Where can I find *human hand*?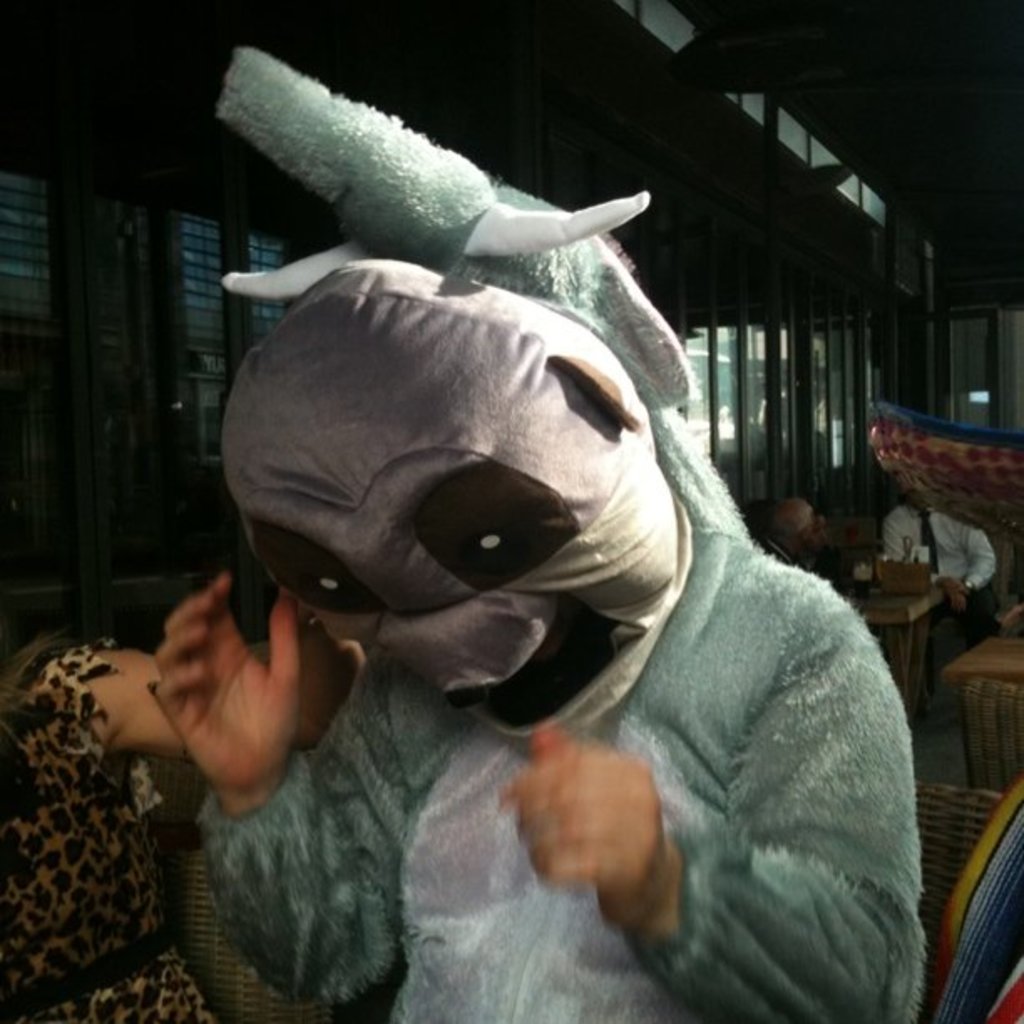
You can find it at [484,706,694,935].
